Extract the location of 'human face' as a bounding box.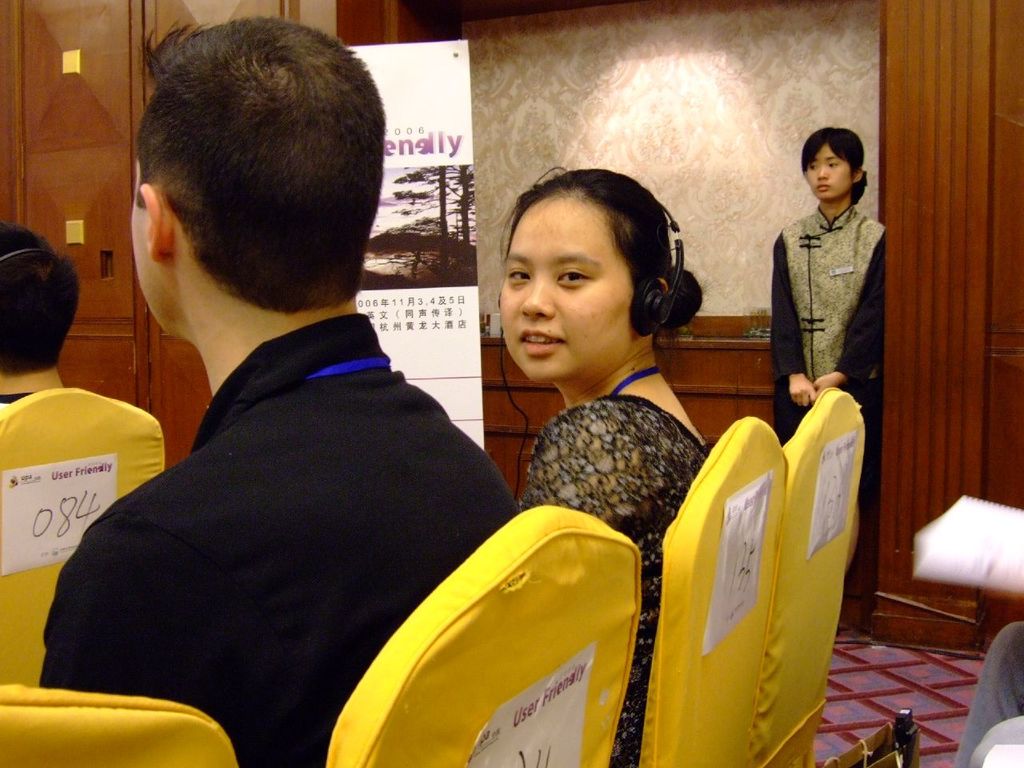
(498,196,638,386).
